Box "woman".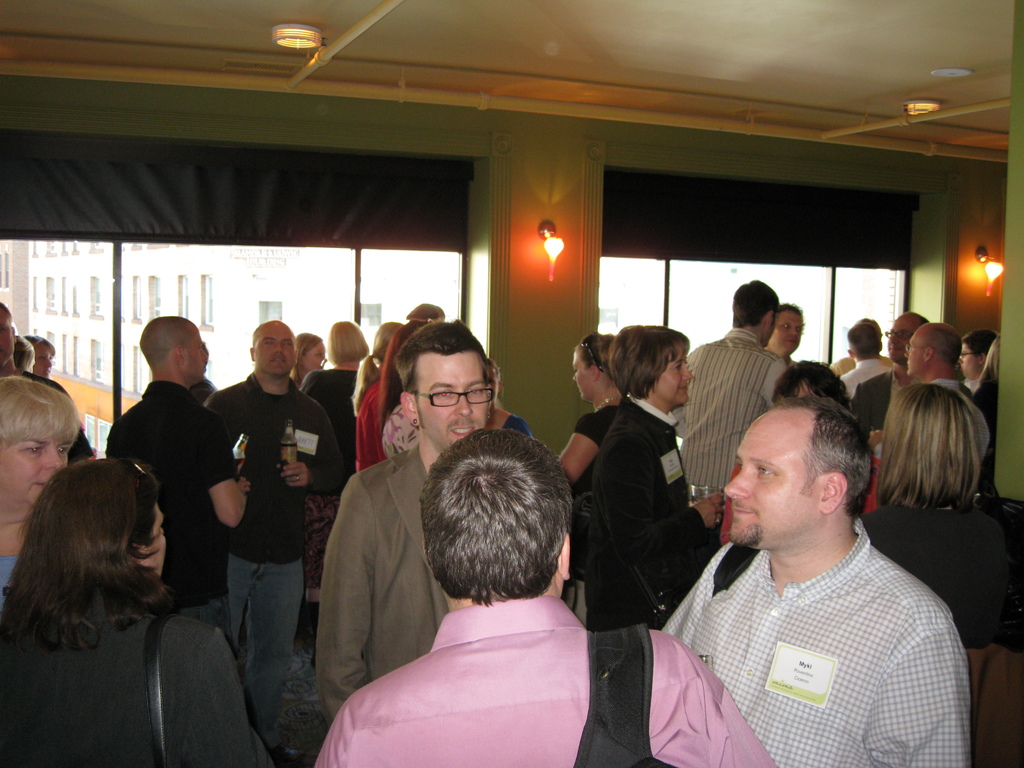
region(374, 318, 428, 452).
